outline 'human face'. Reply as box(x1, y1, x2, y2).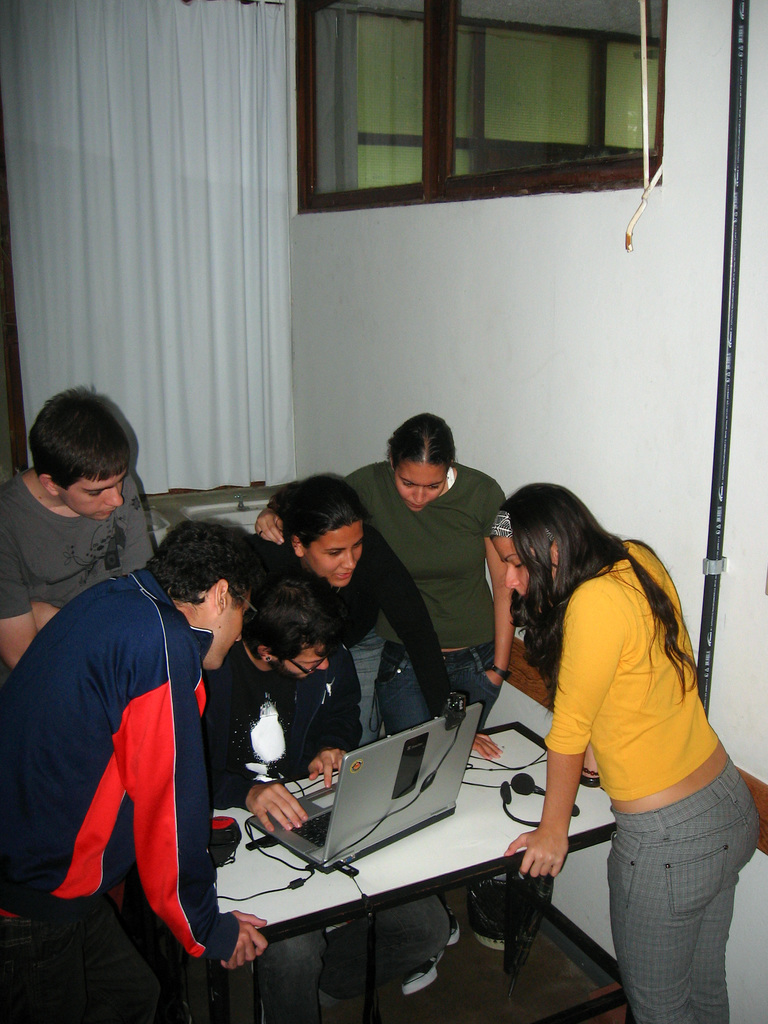
box(488, 540, 533, 602).
